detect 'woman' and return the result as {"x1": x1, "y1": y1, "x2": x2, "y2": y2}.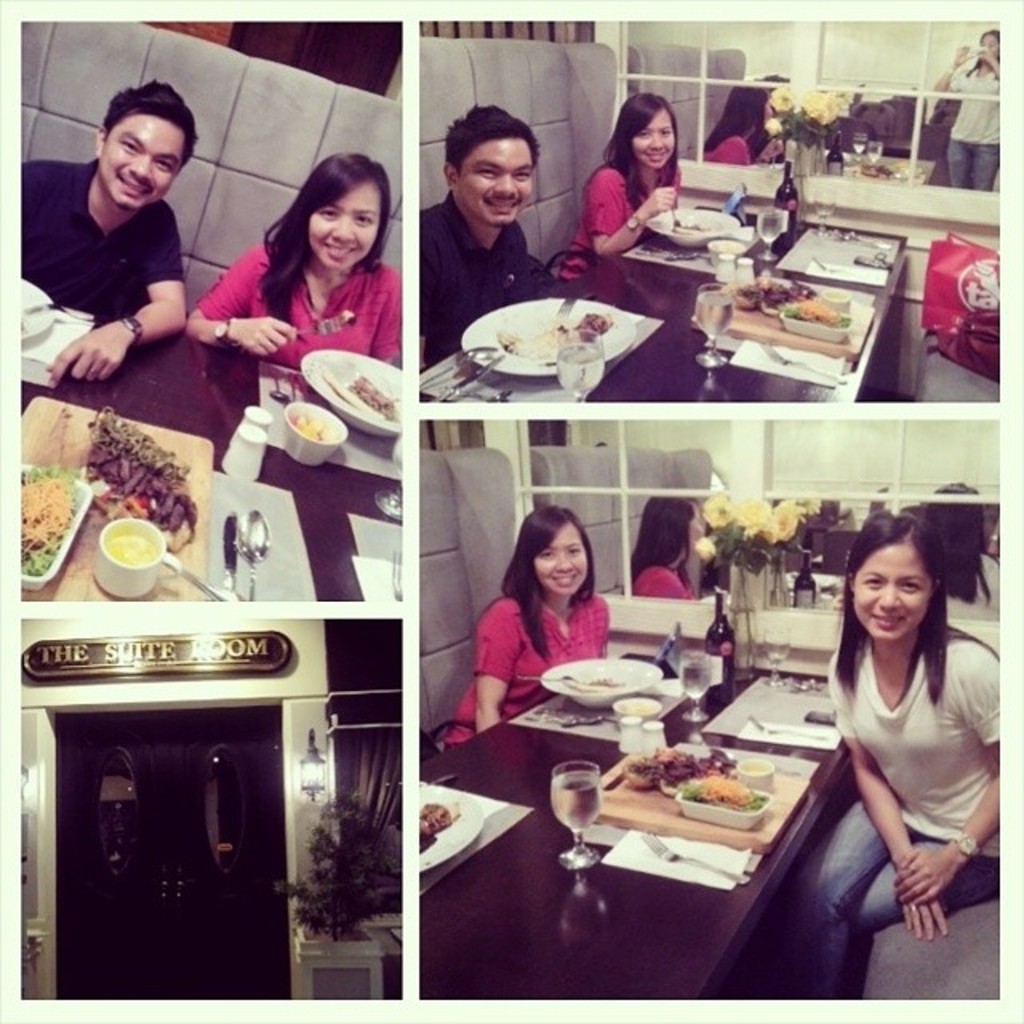
{"x1": 176, "y1": 147, "x2": 405, "y2": 386}.
